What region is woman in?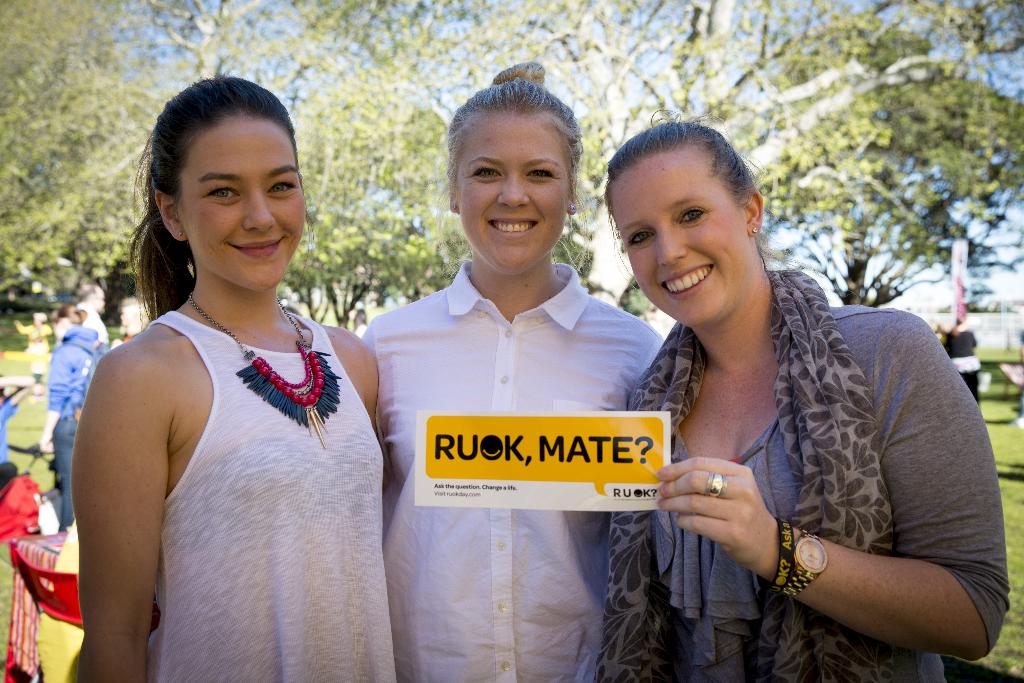
[67, 76, 406, 677].
